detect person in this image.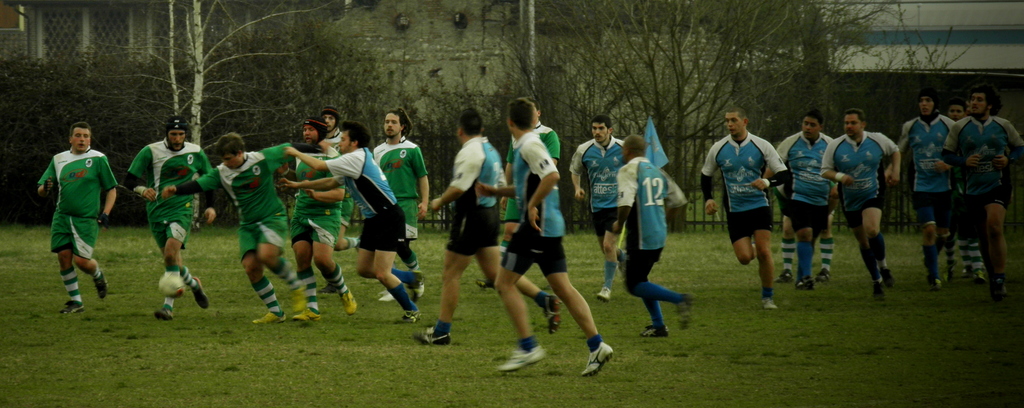
Detection: left=703, top=109, right=788, bottom=309.
